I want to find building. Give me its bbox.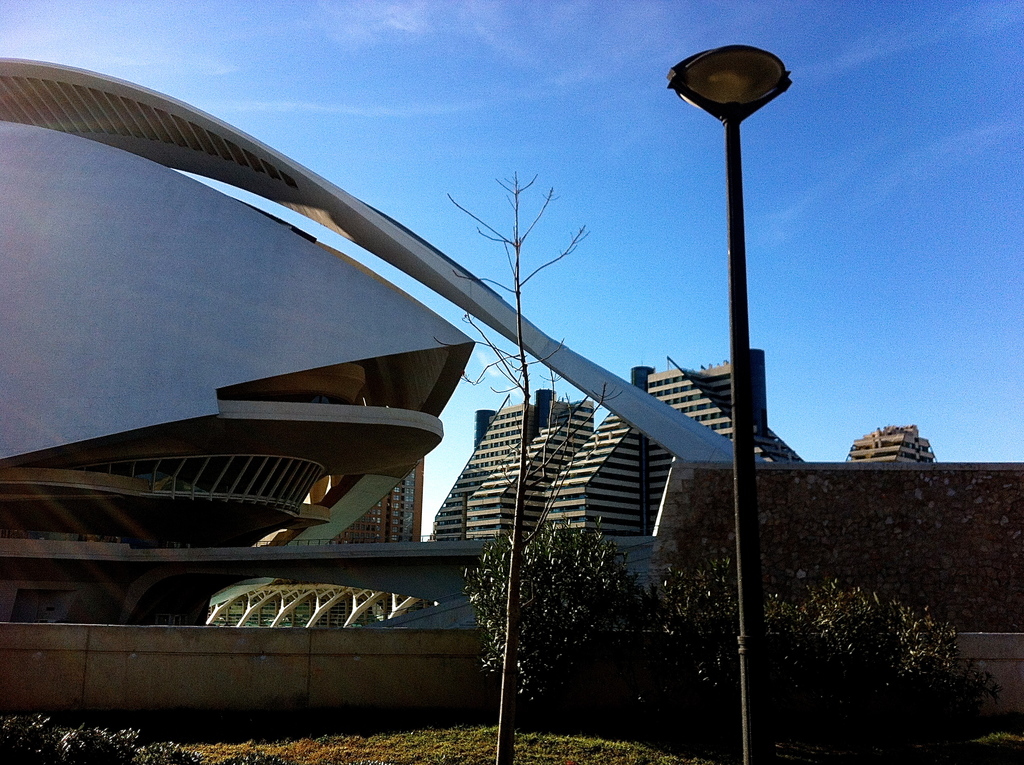
[left=840, top=421, right=936, bottom=463].
